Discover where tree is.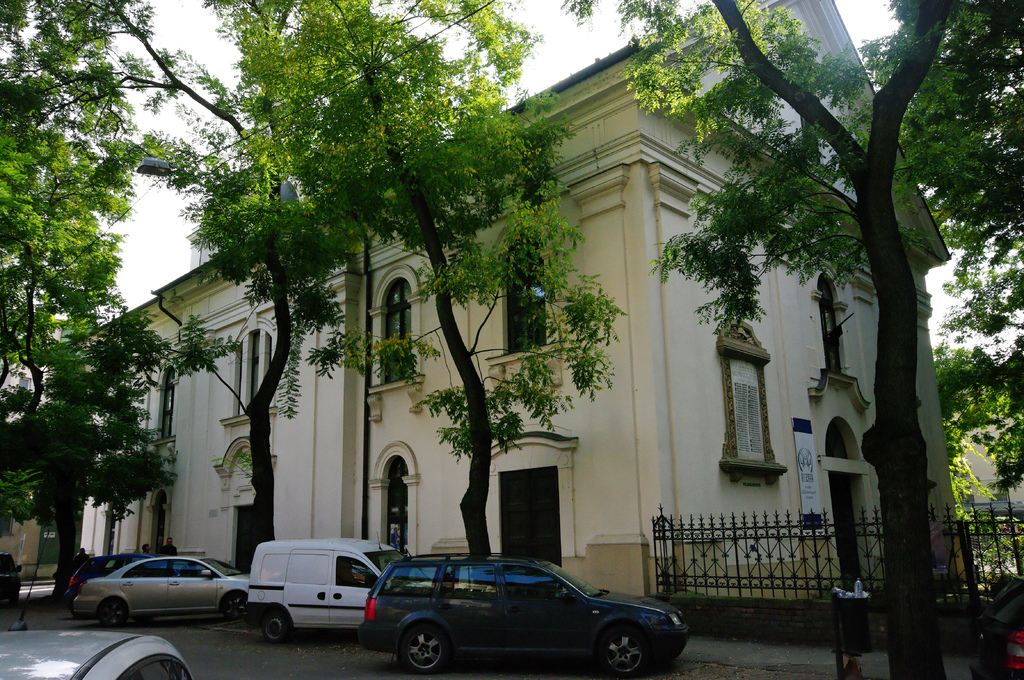
Discovered at bbox=(153, 0, 301, 549).
